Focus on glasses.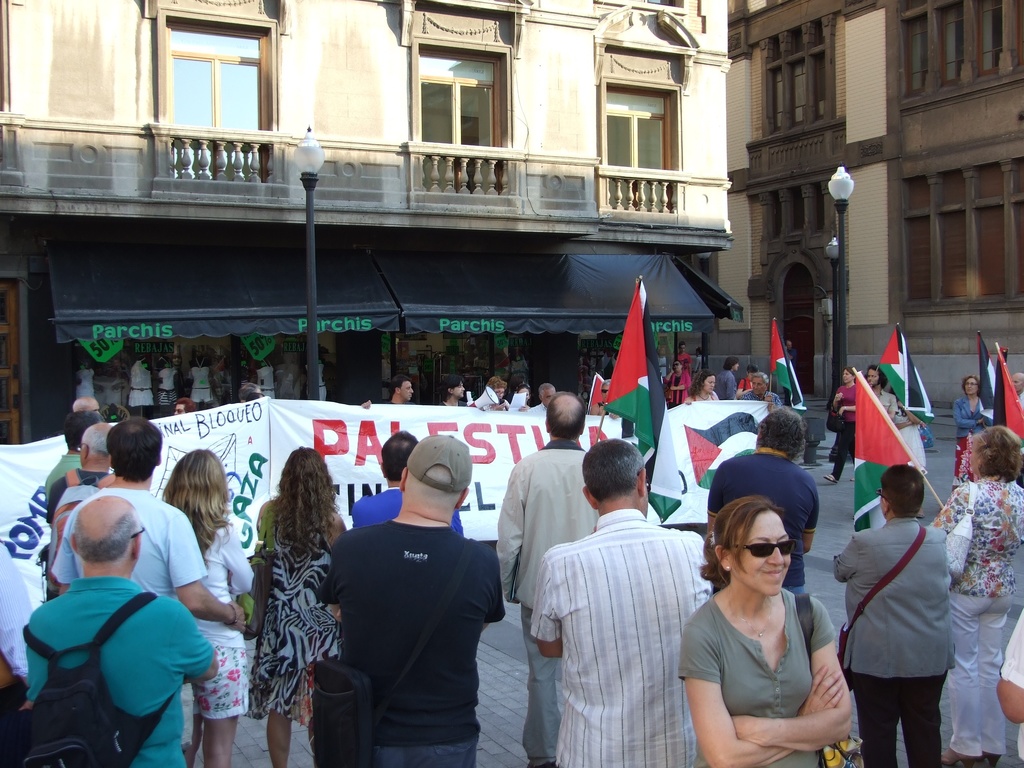
Focused at 130 522 144 540.
